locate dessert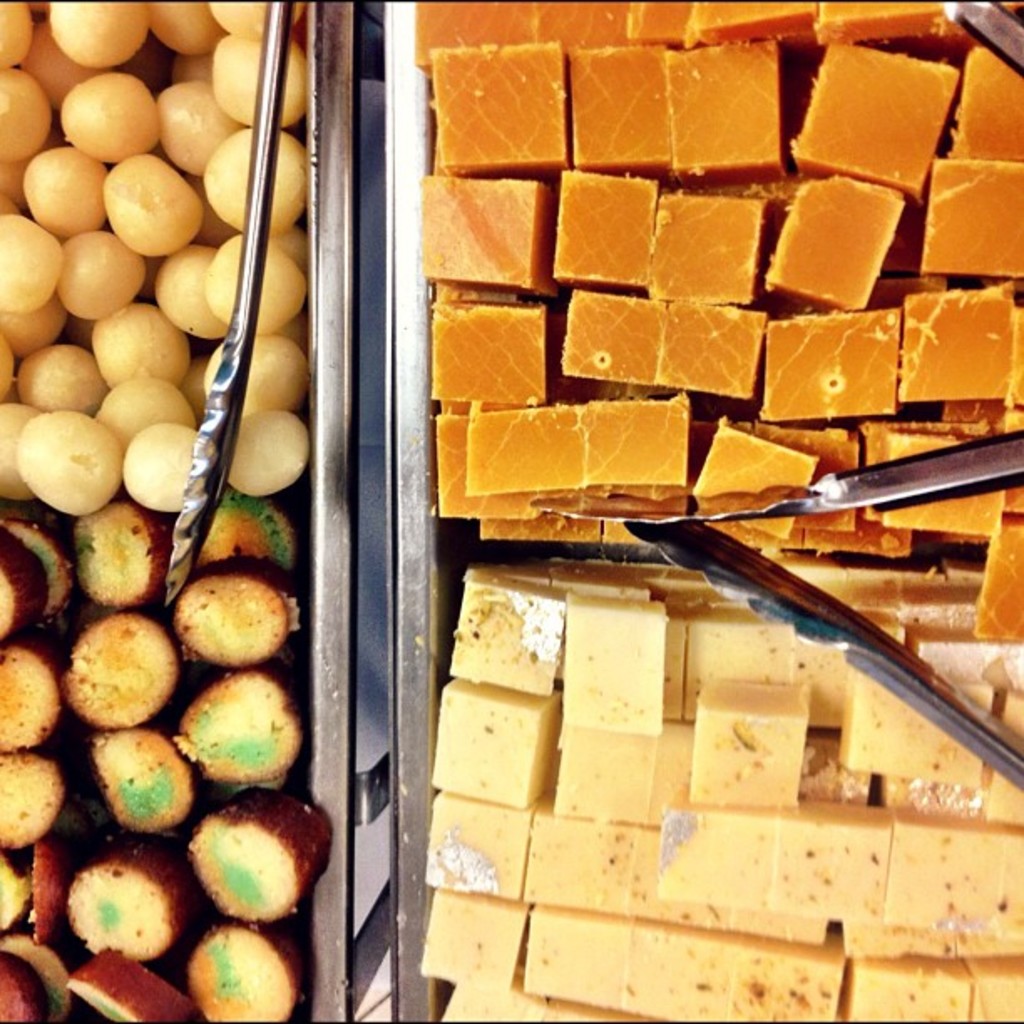
left=428, top=679, right=556, bottom=817
